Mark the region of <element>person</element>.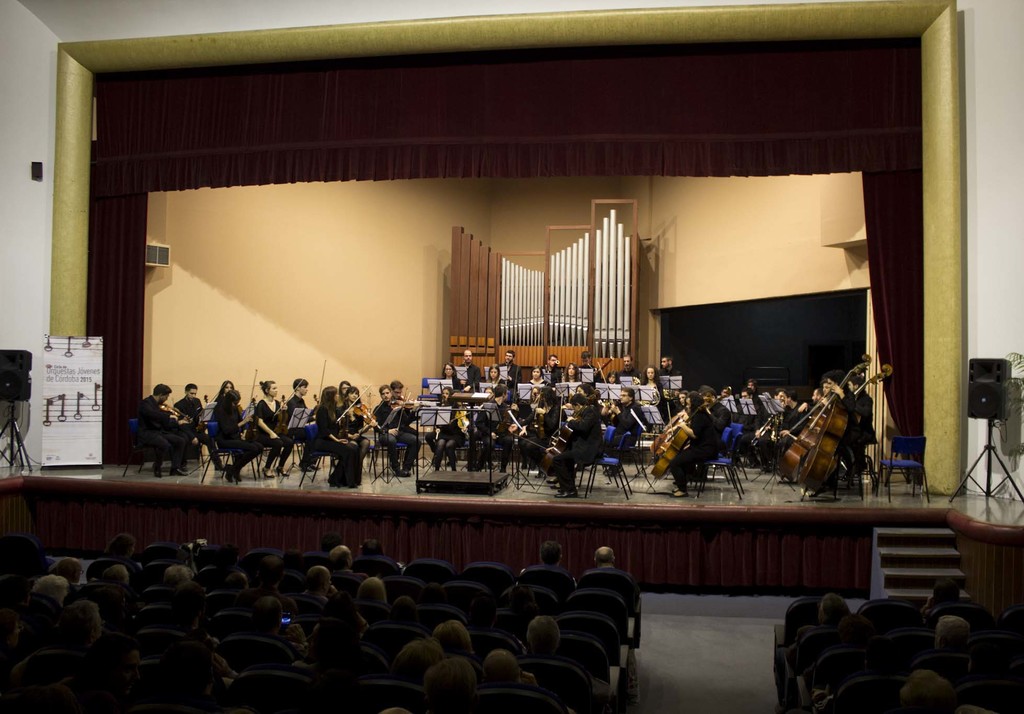
Region: l=317, t=381, r=360, b=493.
